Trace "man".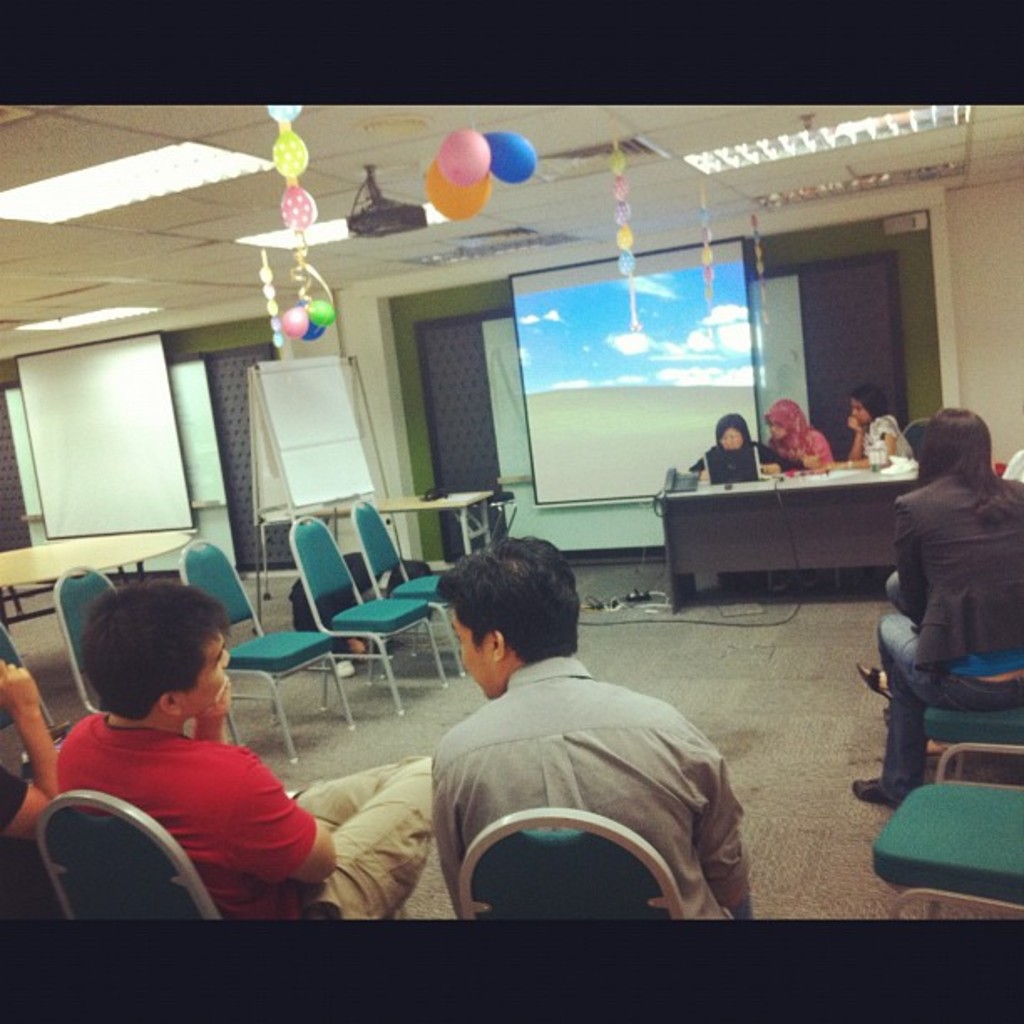
Traced to <bbox>52, 571, 433, 919</bbox>.
